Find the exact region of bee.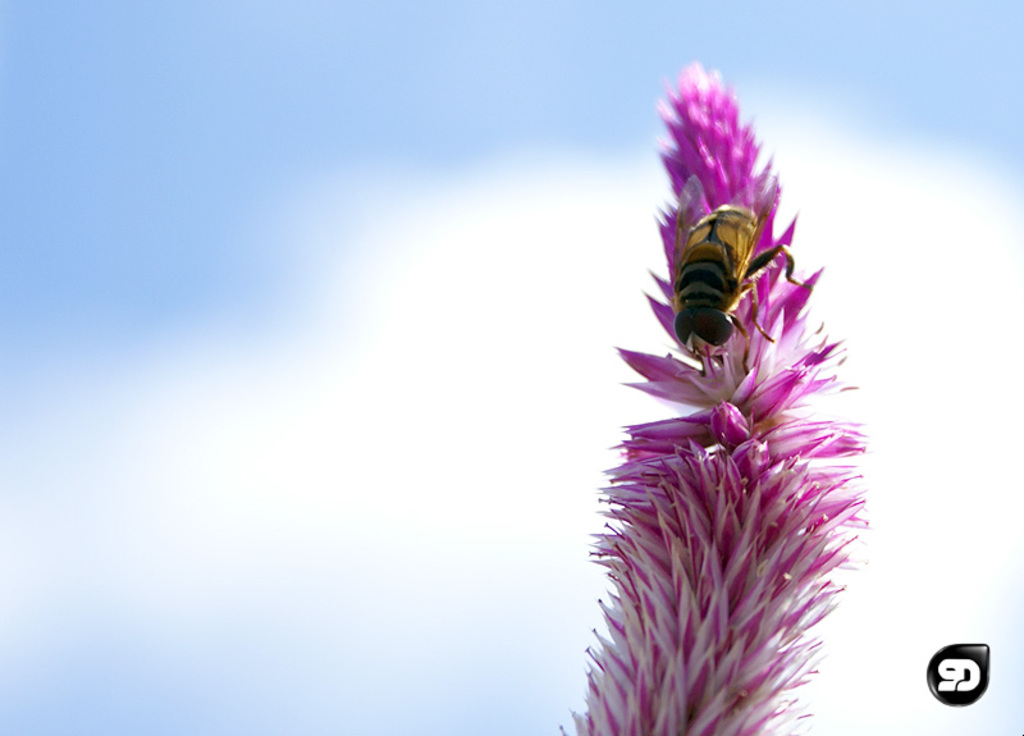
Exact region: pyautogui.locateOnScreen(645, 145, 817, 375).
